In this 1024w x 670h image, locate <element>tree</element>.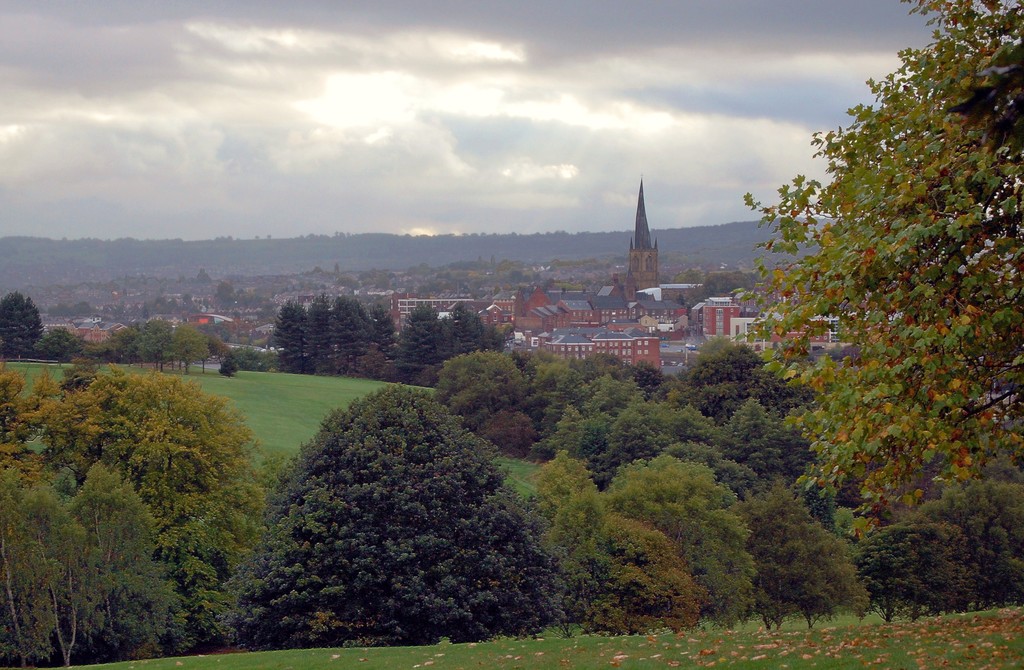
Bounding box: <region>728, 475, 867, 634</region>.
